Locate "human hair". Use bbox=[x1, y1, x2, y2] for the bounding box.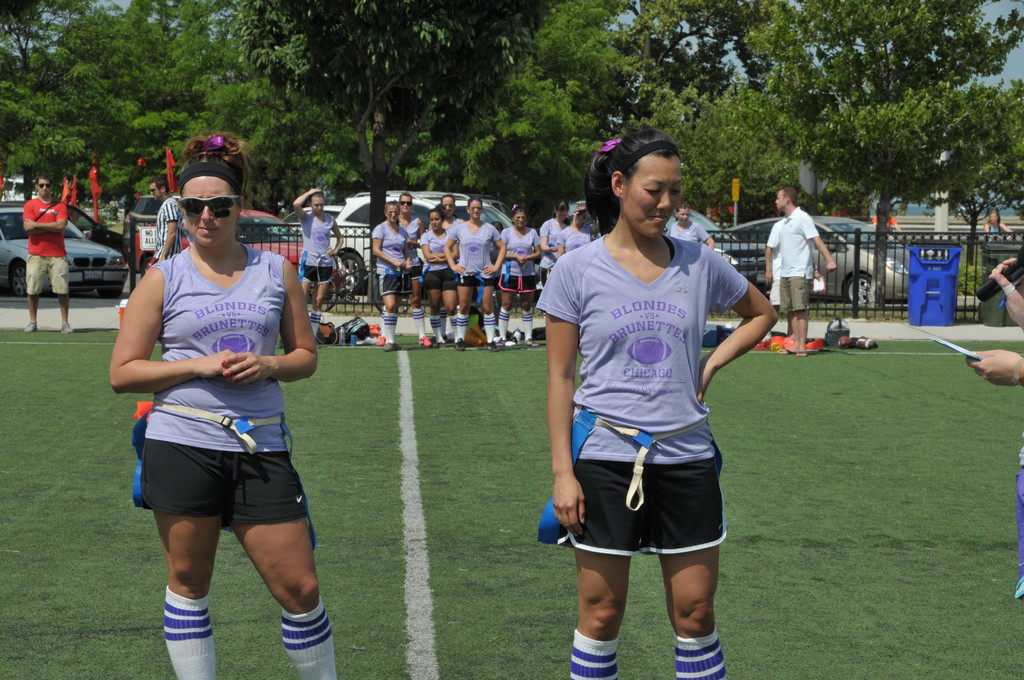
bbox=[31, 170, 54, 184].
